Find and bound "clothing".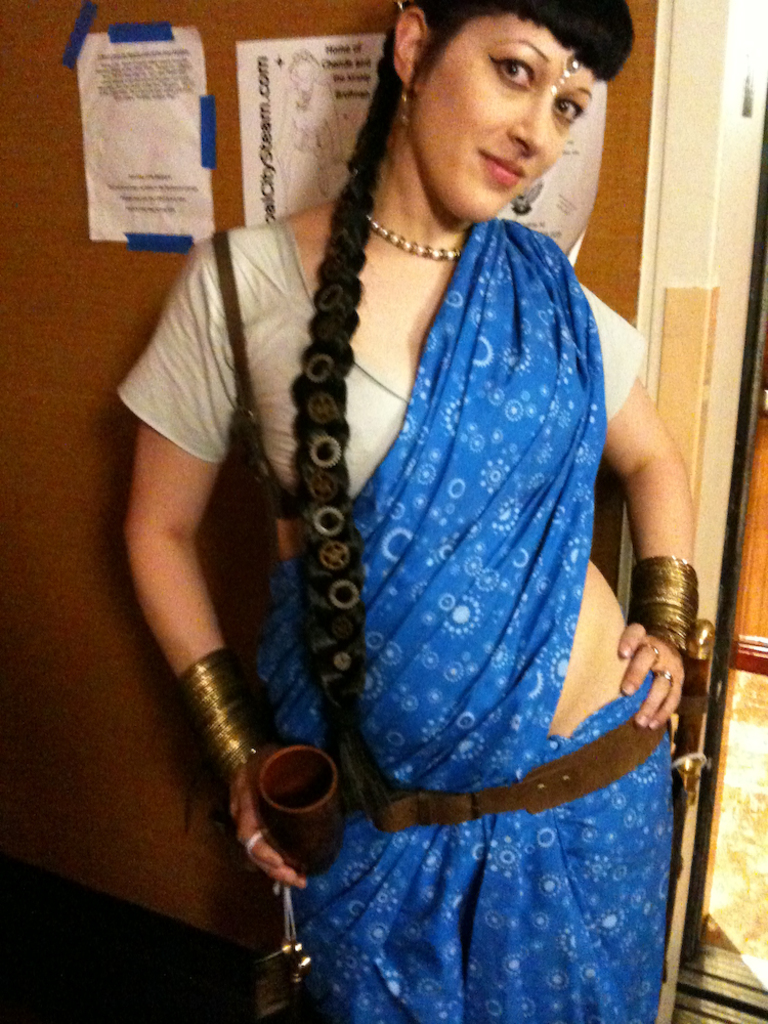
Bound: <bbox>172, 96, 669, 1012</bbox>.
